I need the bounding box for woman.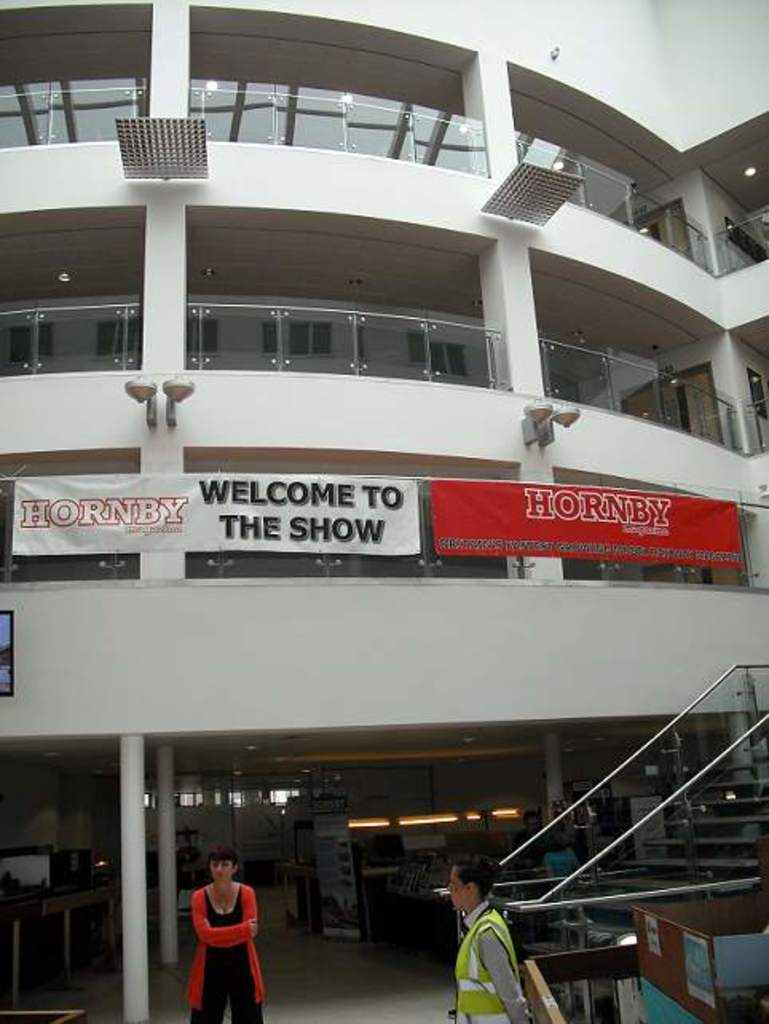
Here it is: l=177, t=849, r=273, b=1013.
